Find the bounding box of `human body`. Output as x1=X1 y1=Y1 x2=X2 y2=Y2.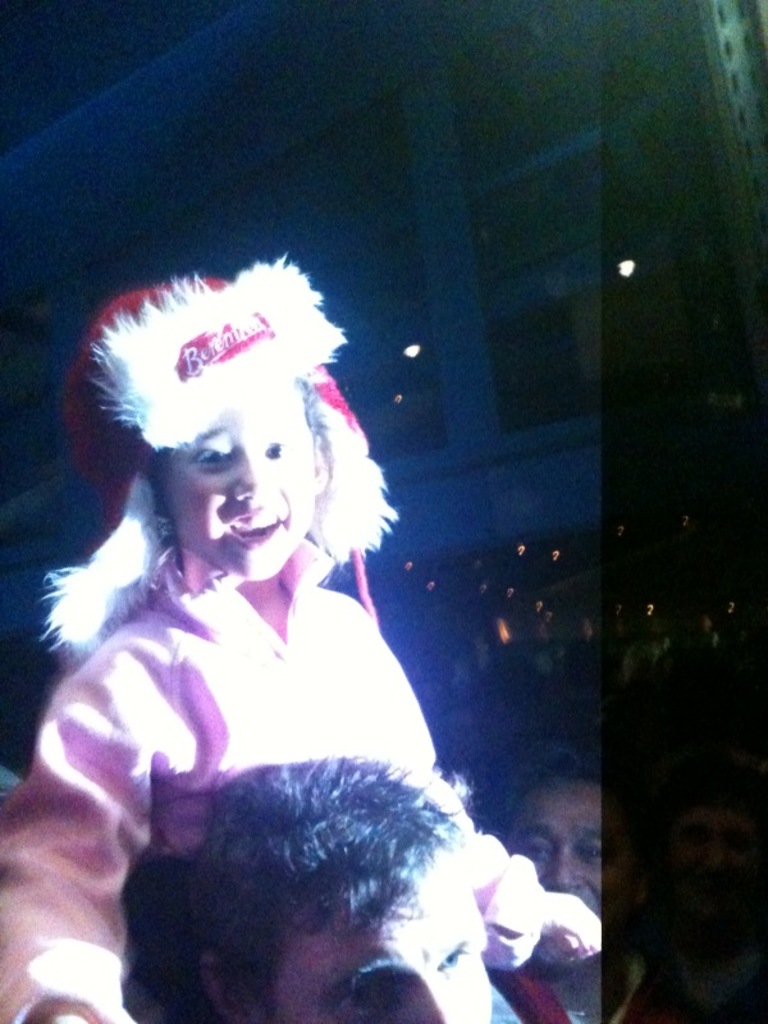
x1=506 y1=762 x2=655 y2=1023.
